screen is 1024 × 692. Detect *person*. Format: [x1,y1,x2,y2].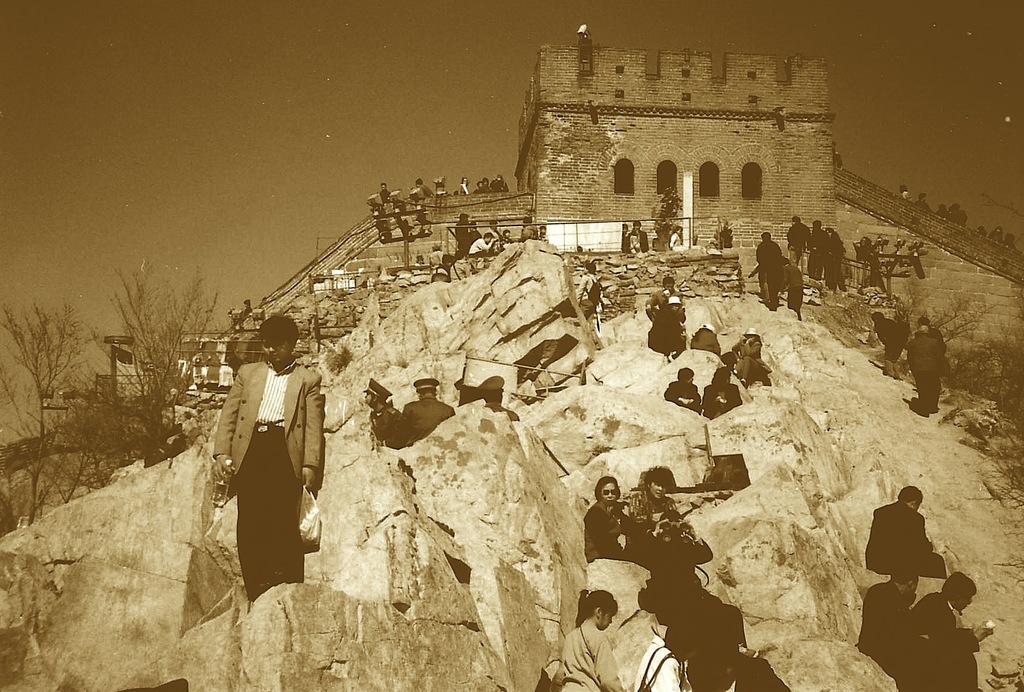
[870,309,906,378].
